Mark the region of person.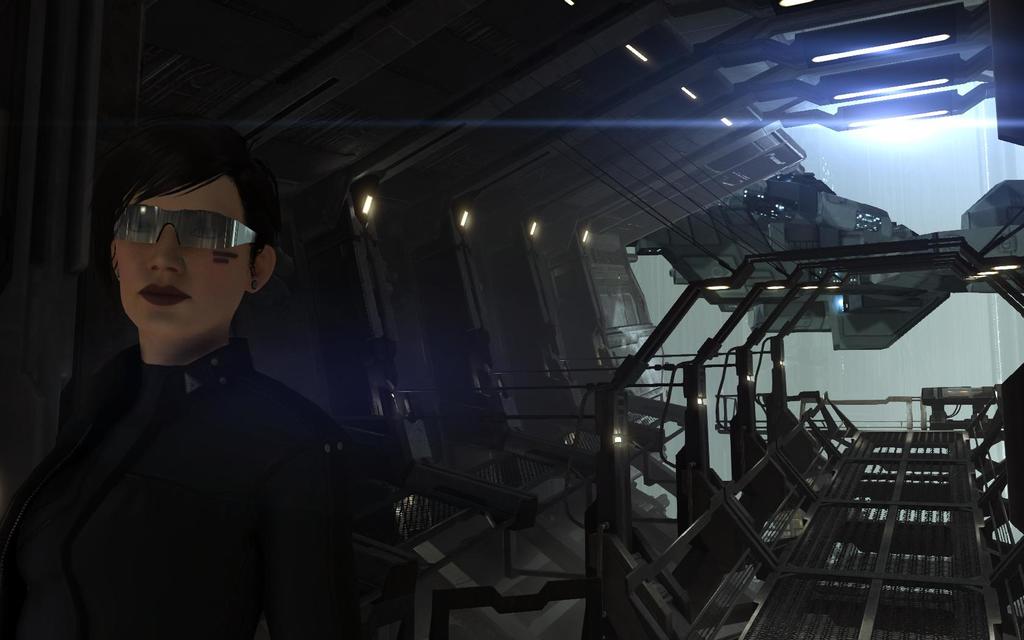
Region: 0 120 368 639.
